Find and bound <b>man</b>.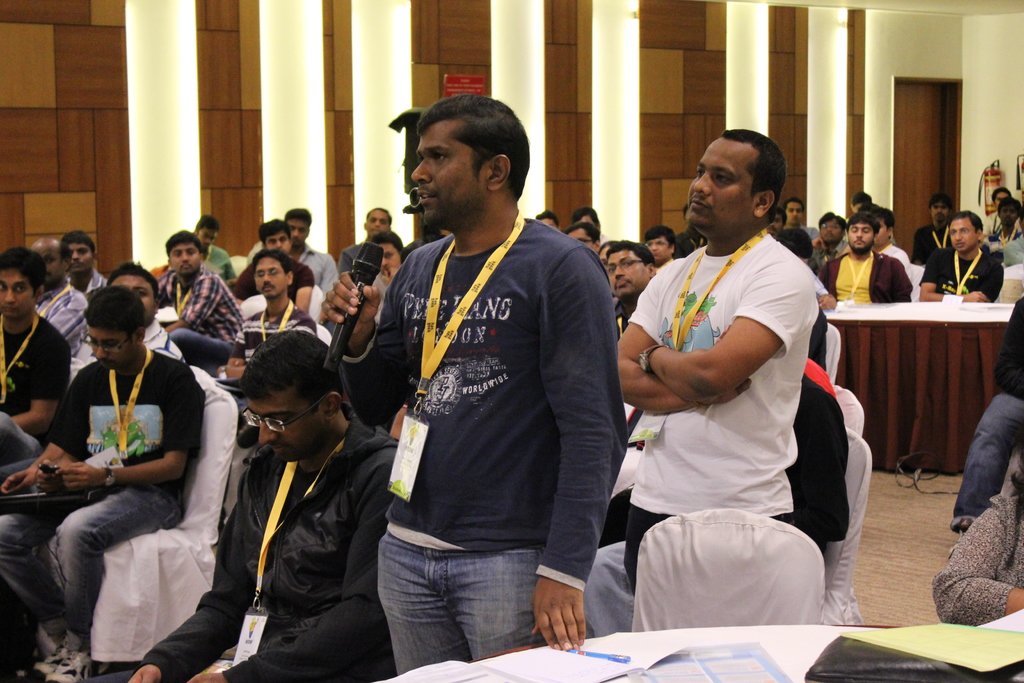
Bound: left=0, top=286, right=204, bottom=682.
